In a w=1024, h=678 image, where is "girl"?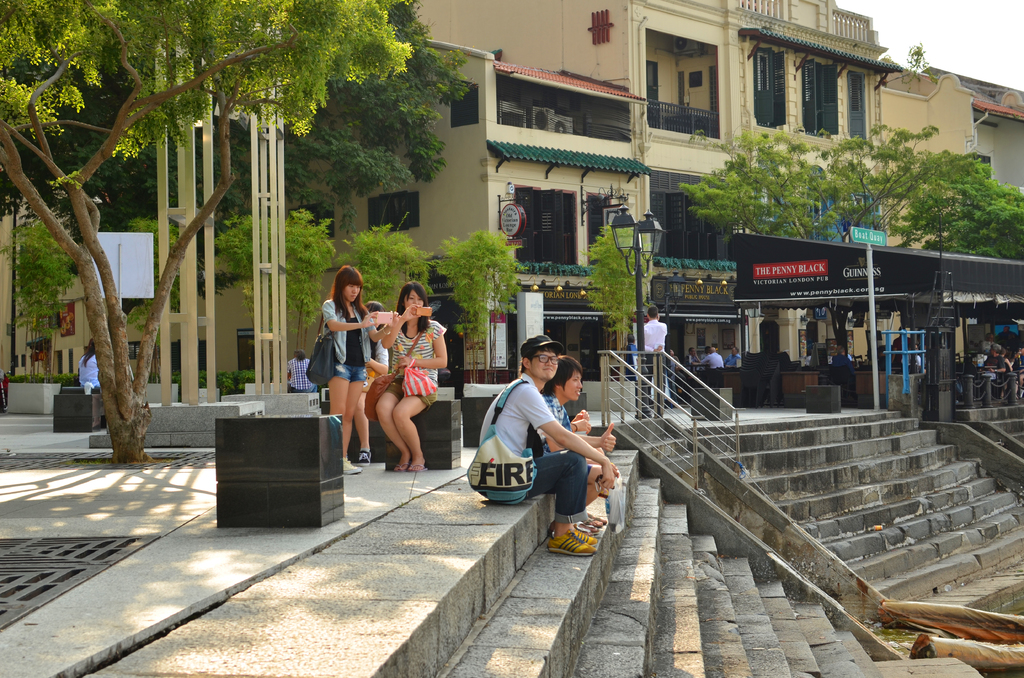
[left=370, top=277, right=449, bottom=481].
